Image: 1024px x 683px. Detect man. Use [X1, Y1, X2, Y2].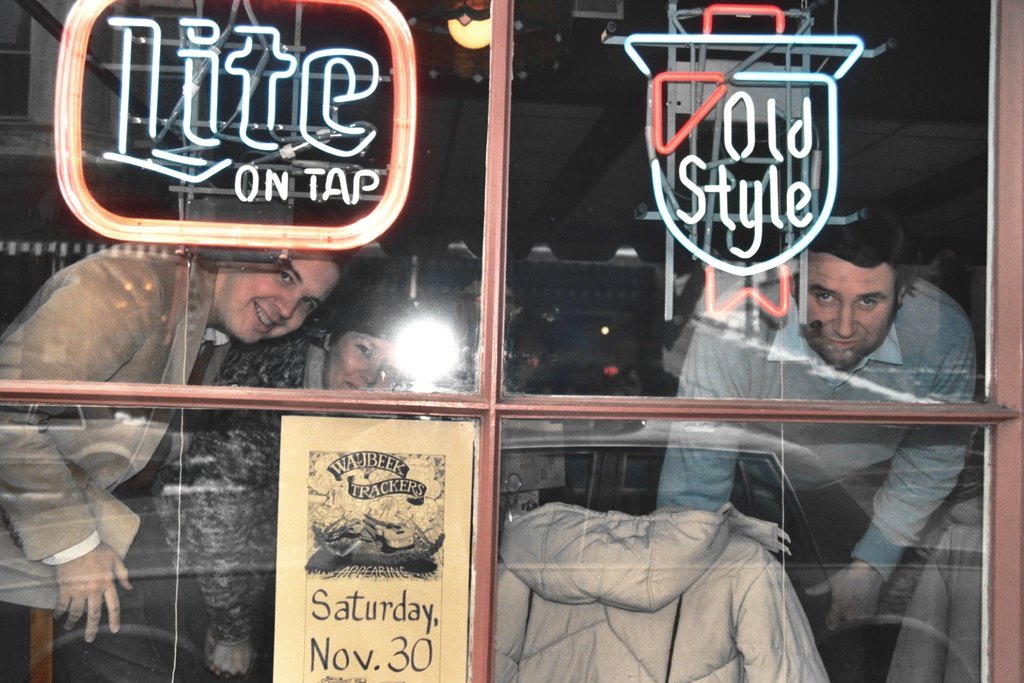
[0, 214, 337, 682].
